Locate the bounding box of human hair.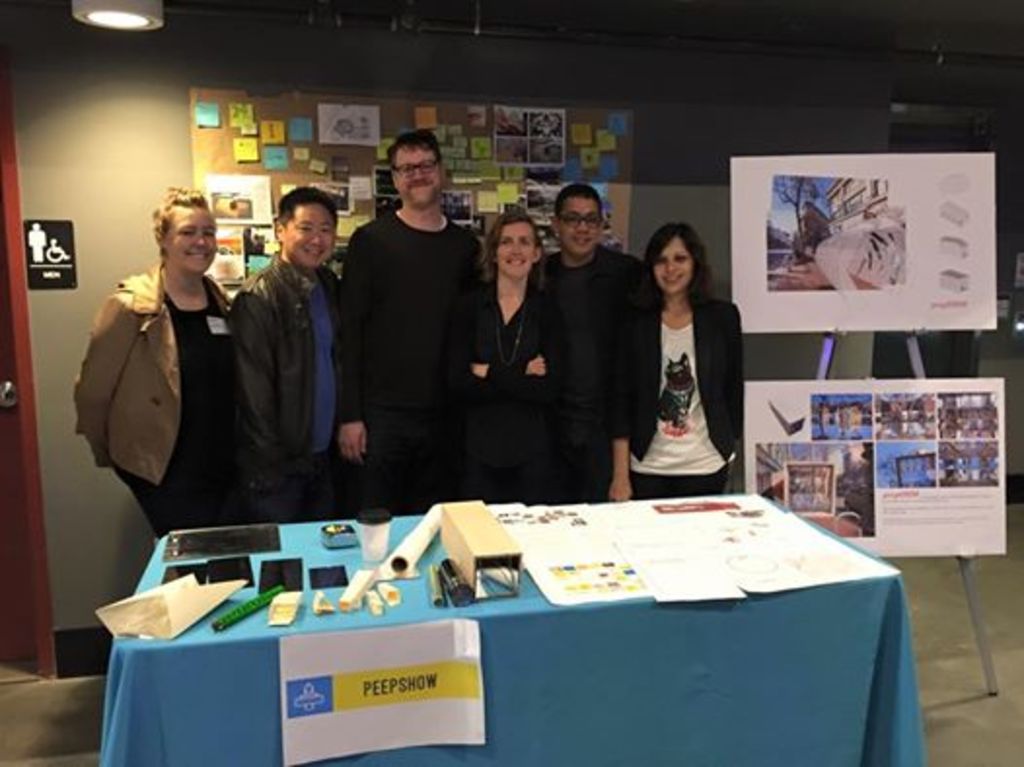
Bounding box: select_region(551, 183, 603, 226).
